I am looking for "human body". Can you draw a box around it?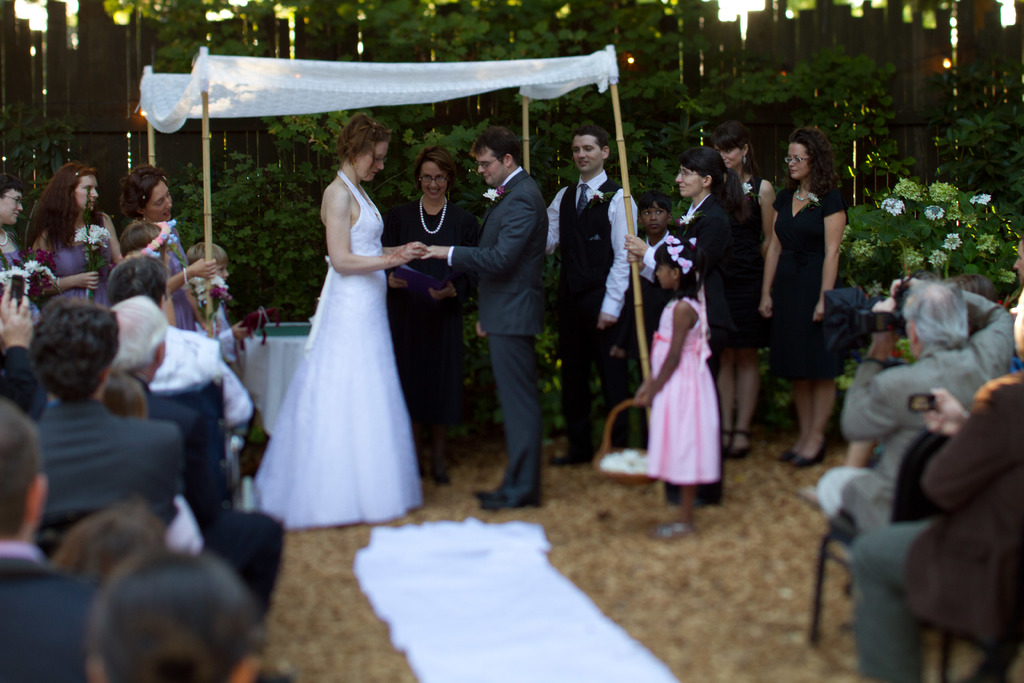
Sure, the bounding box is left=413, top=134, right=552, bottom=506.
